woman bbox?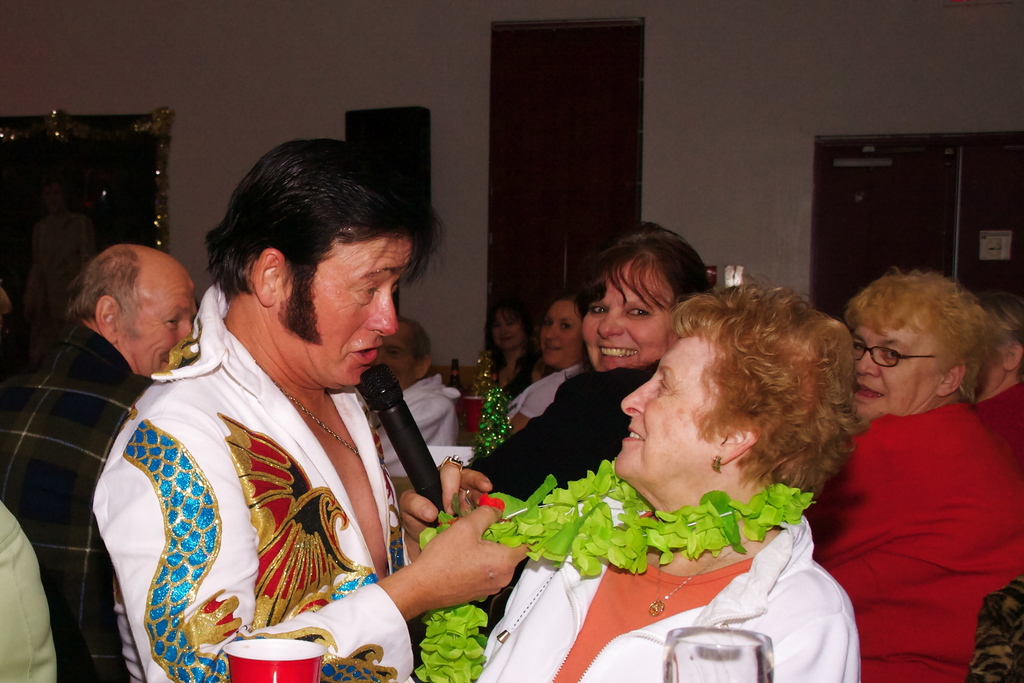
locate(454, 223, 748, 486)
